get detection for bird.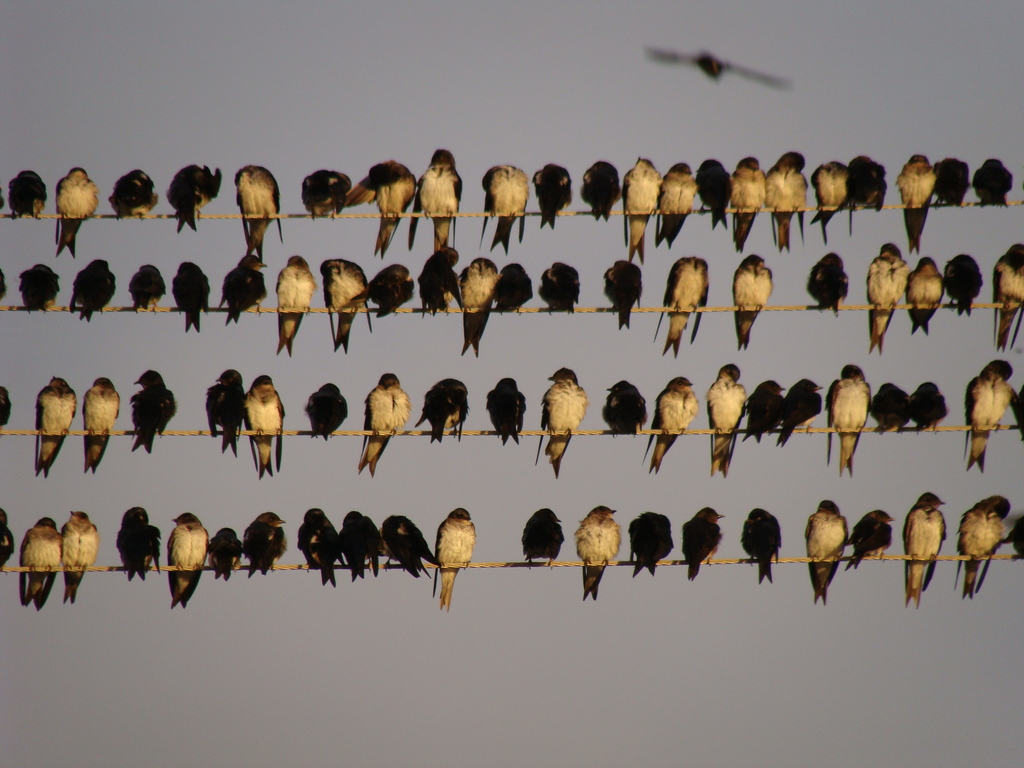
Detection: <bbox>813, 159, 847, 241</bbox>.
